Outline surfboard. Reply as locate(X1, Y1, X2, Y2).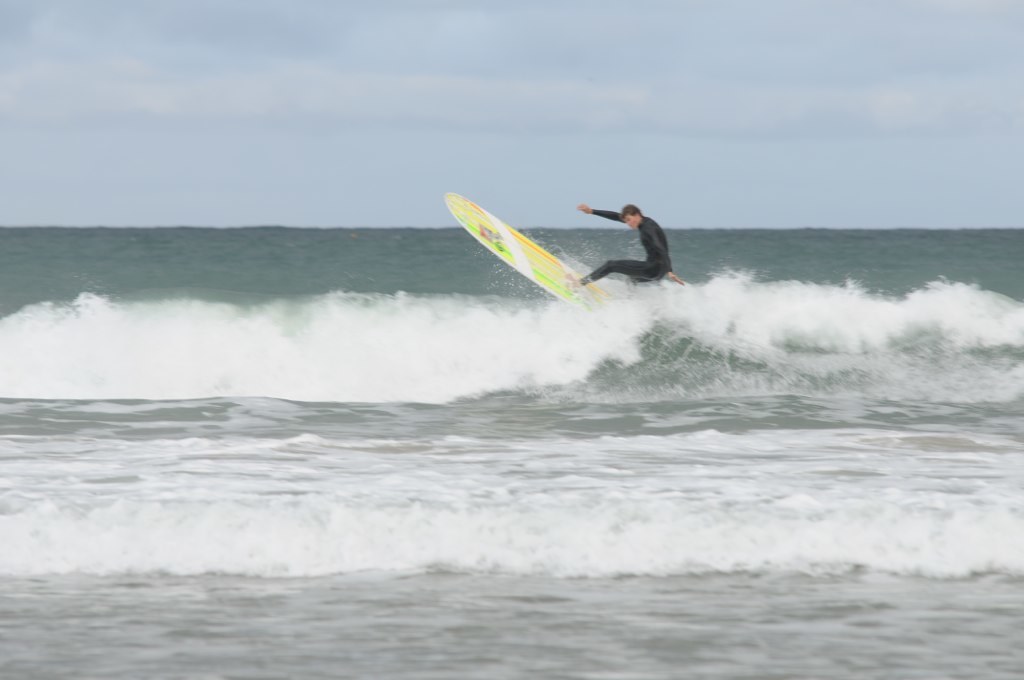
locate(444, 191, 613, 312).
